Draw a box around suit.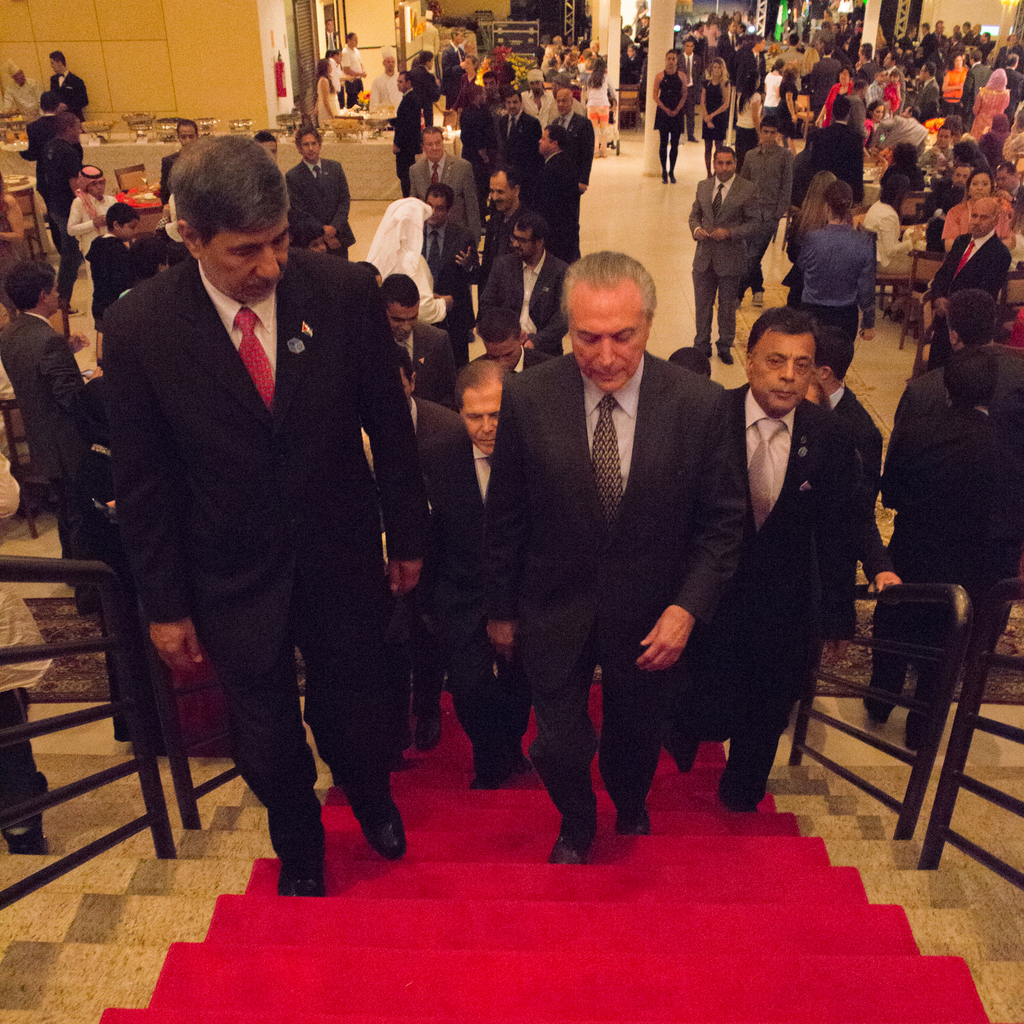
locate(722, 33, 736, 57).
